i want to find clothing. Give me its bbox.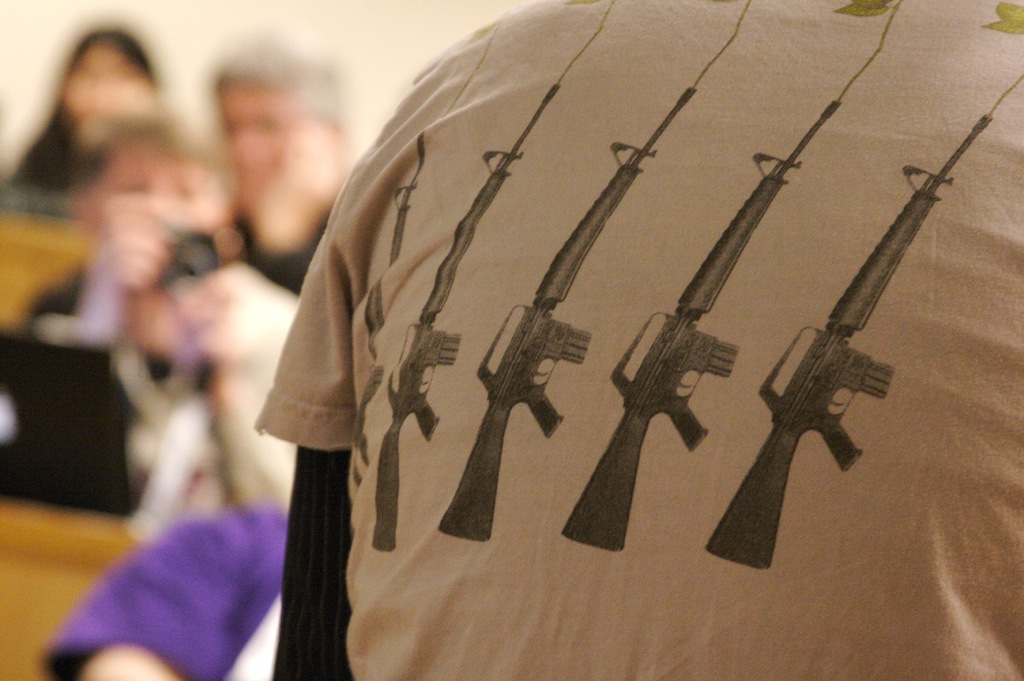
bbox=(0, 236, 216, 520).
